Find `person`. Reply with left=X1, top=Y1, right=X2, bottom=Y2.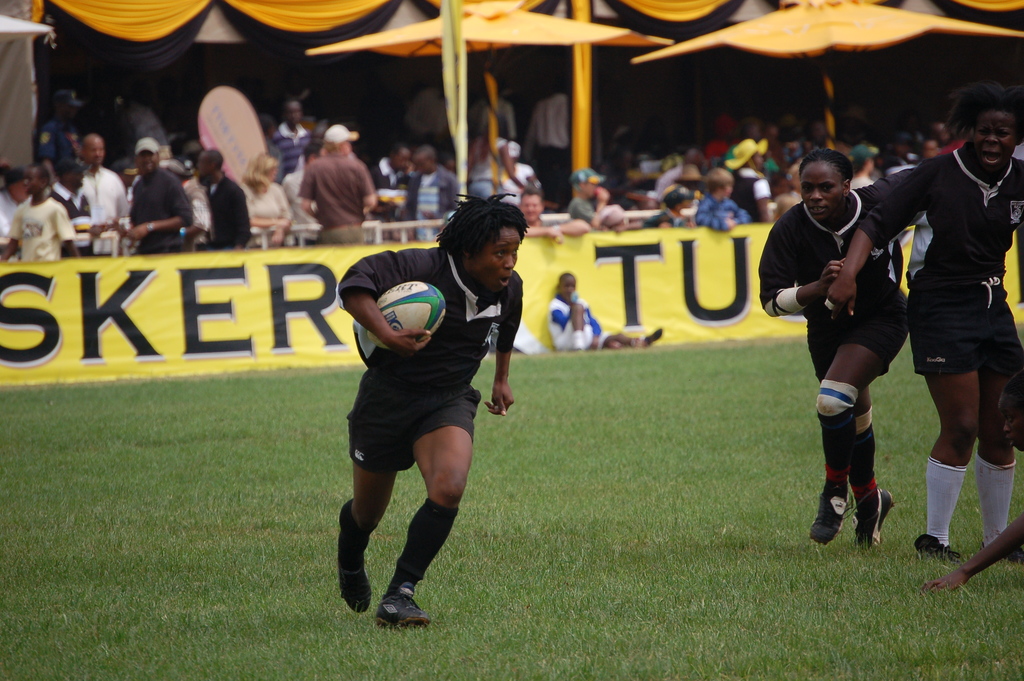
left=319, top=195, right=512, bottom=637.
